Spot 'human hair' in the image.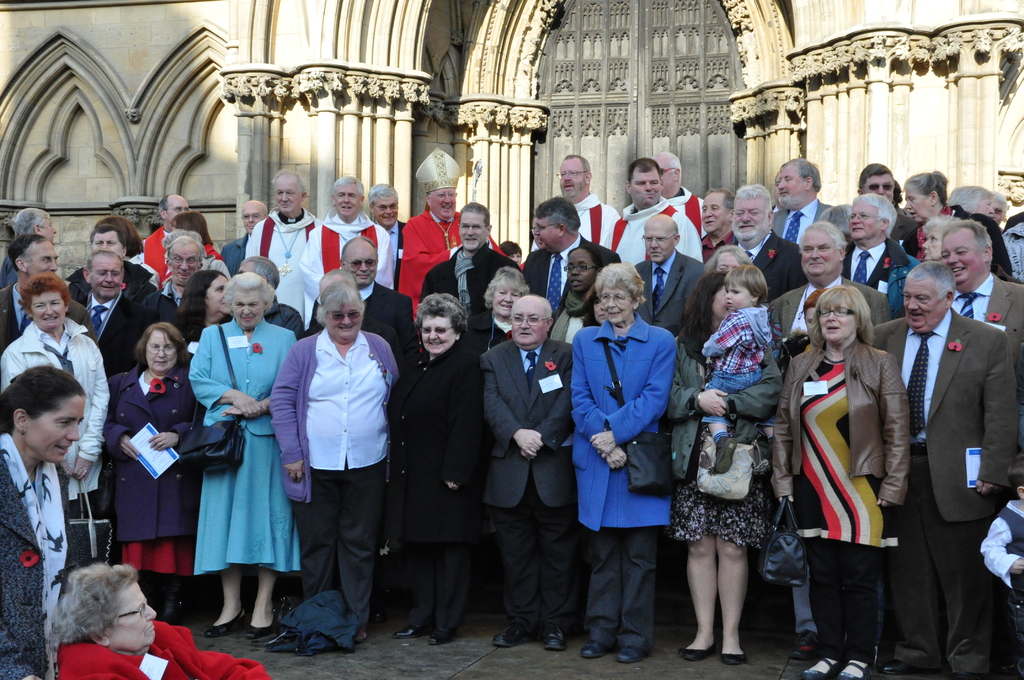
'human hair' found at locate(673, 222, 680, 234).
